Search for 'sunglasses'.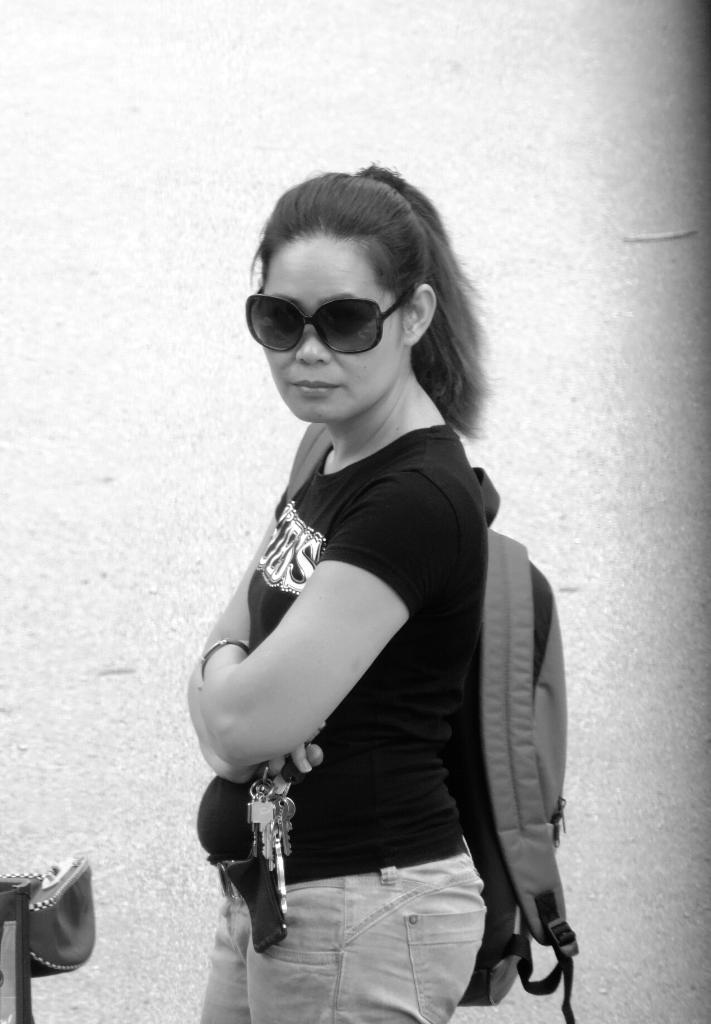
Found at [left=244, top=275, right=415, bottom=352].
